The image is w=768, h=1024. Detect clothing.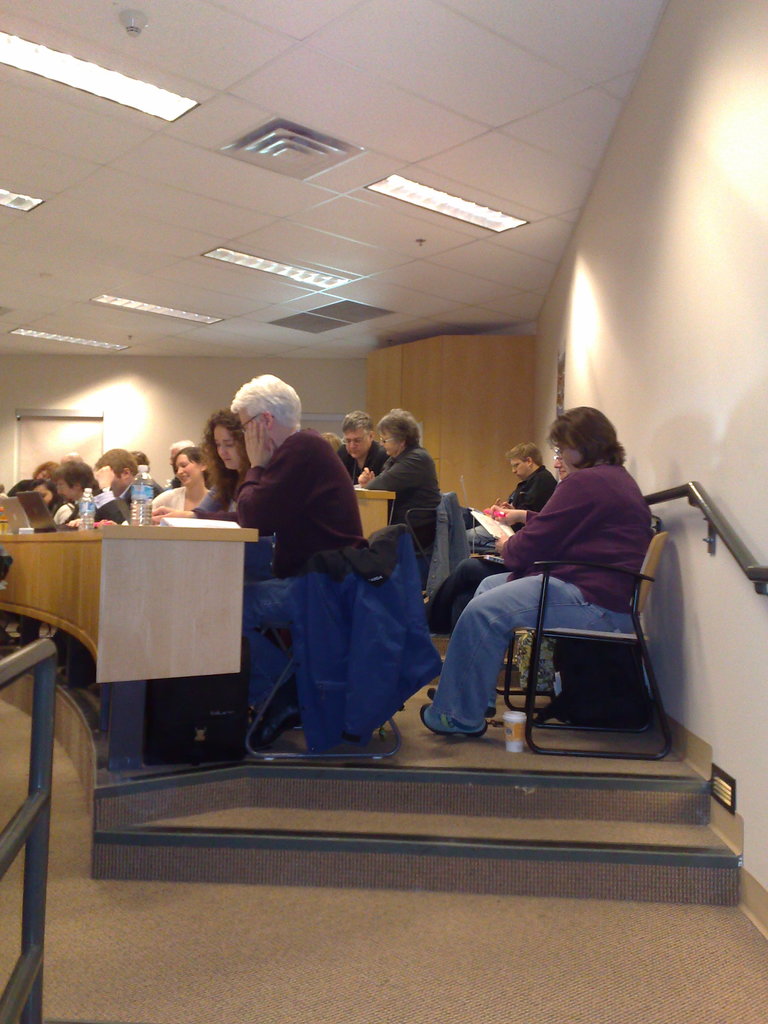
Detection: <region>152, 480, 212, 509</region>.
